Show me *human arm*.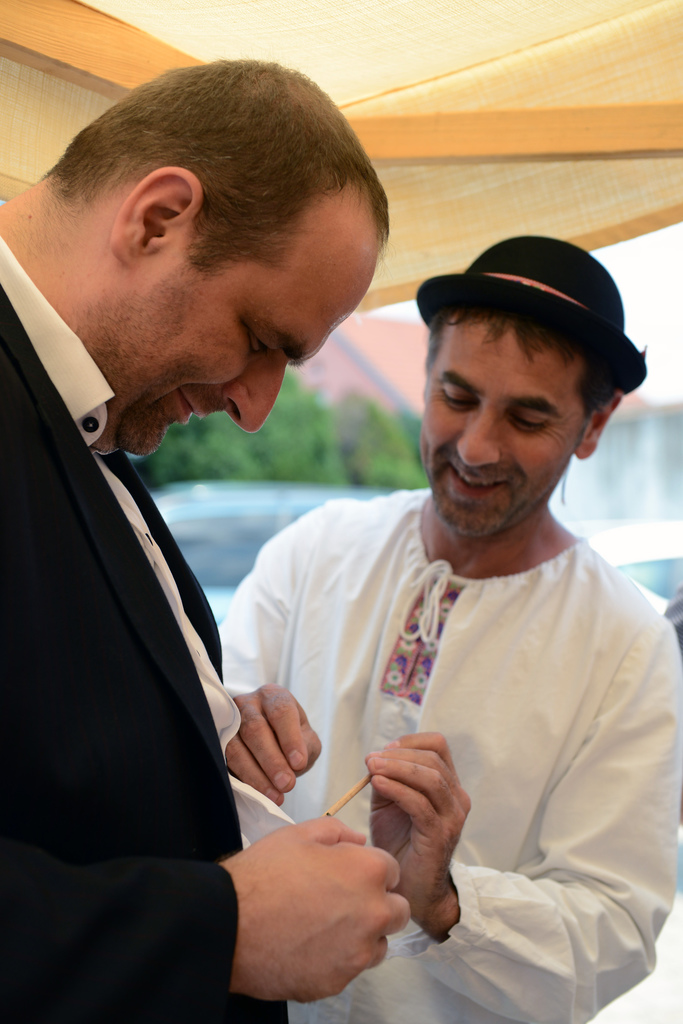
*human arm* is here: rect(201, 506, 330, 809).
